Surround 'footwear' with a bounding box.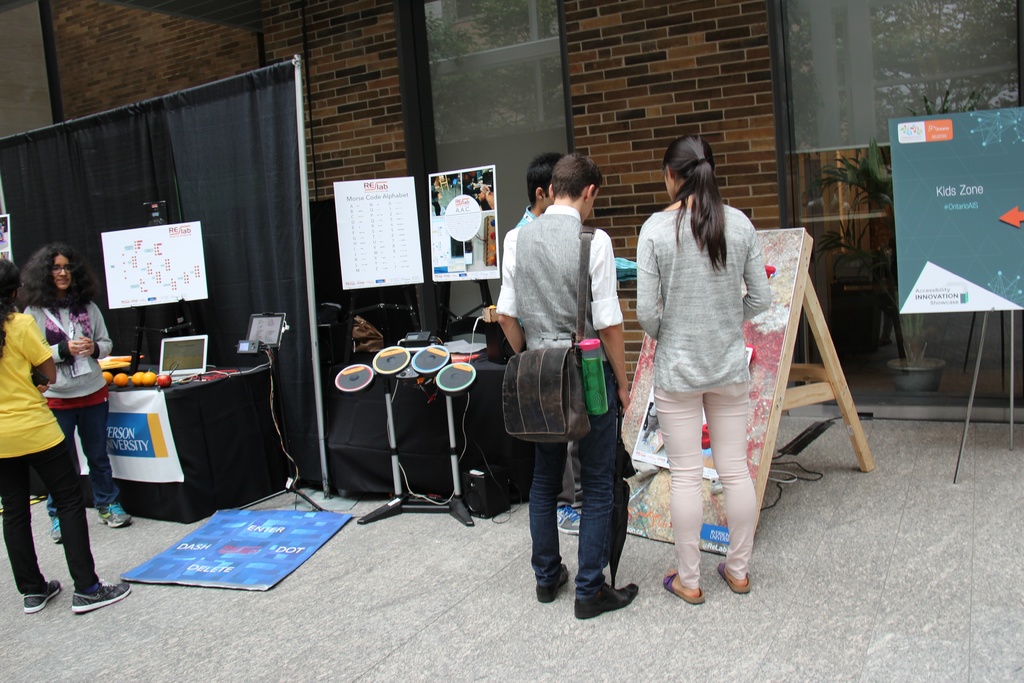
rect(662, 573, 706, 605).
